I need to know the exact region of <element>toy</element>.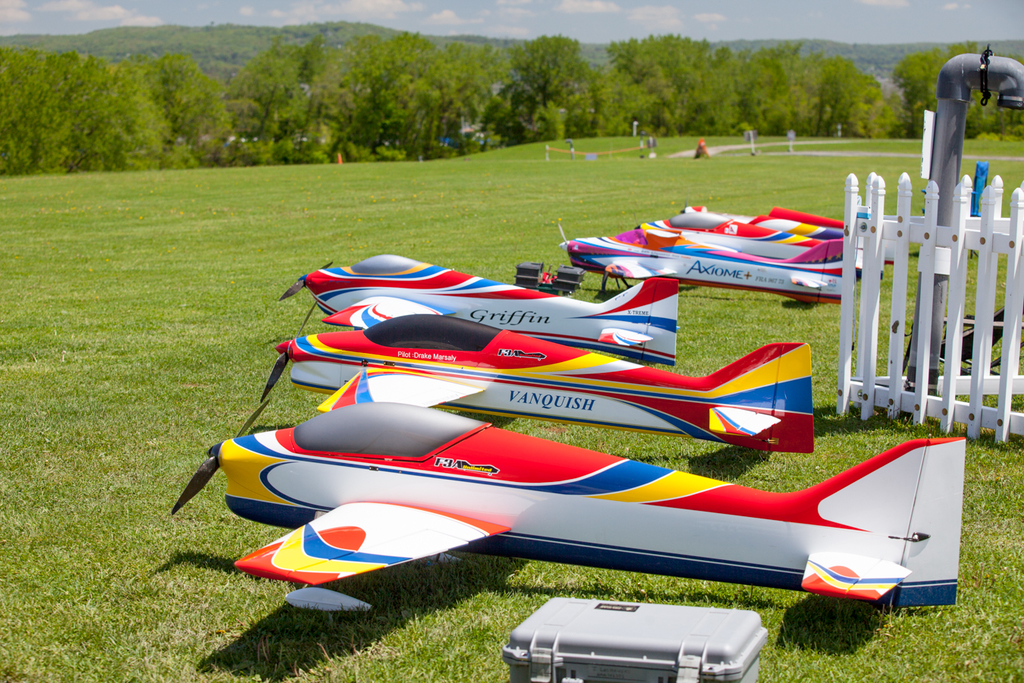
Region: <bbox>634, 206, 852, 244</bbox>.
